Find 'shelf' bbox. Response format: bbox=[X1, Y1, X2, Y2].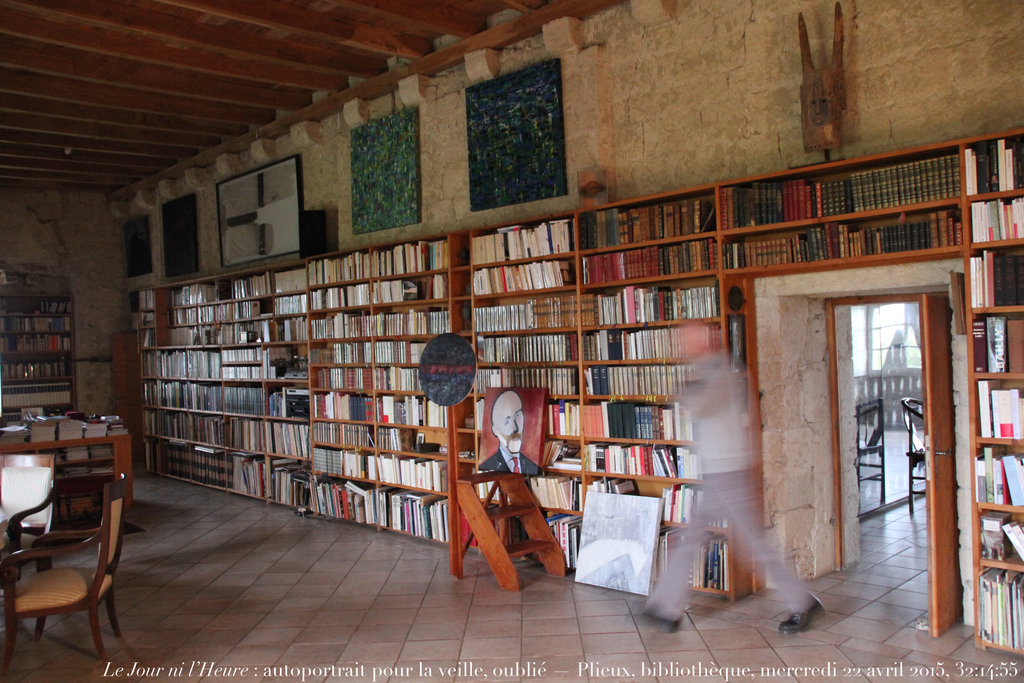
bbox=[379, 399, 447, 435].
